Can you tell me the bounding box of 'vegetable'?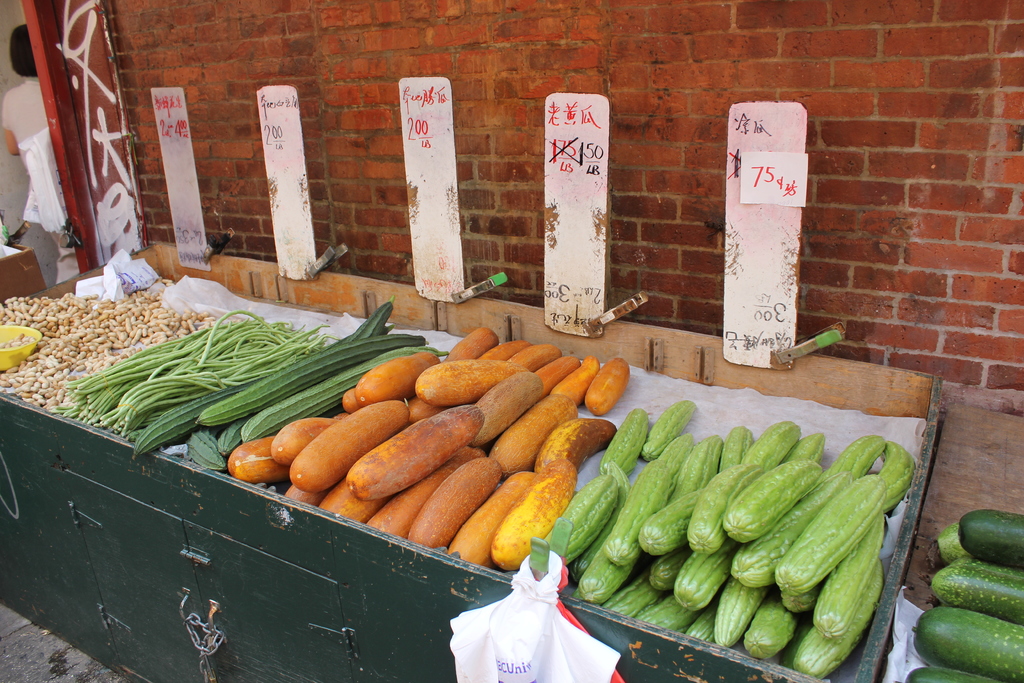
bbox=(666, 544, 748, 609).
